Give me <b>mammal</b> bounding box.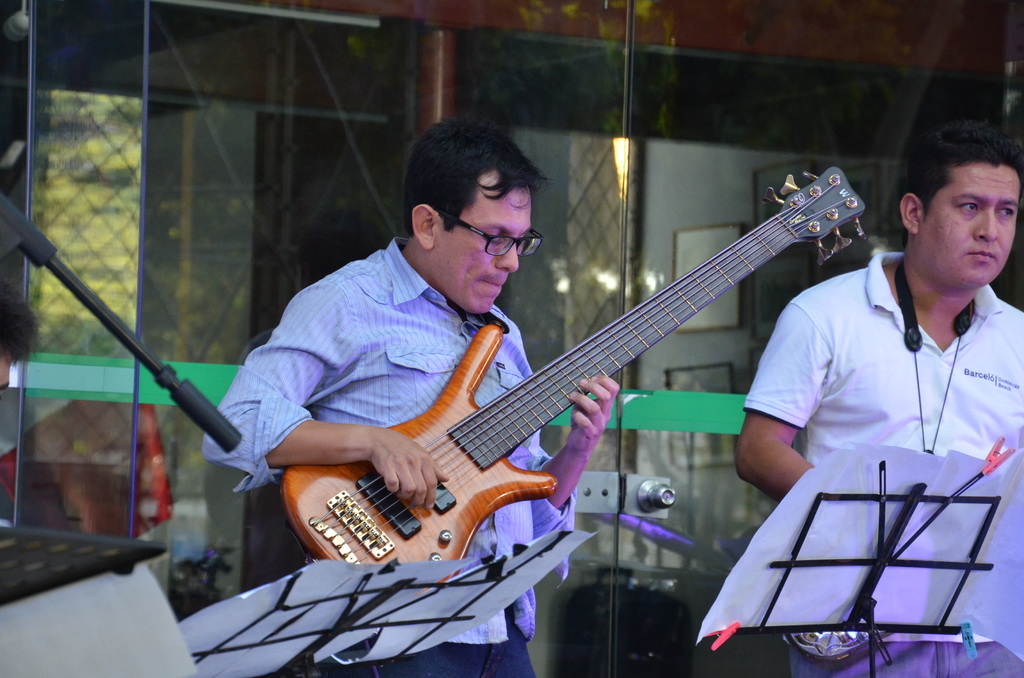
<box>198,108,627,677</box>.
